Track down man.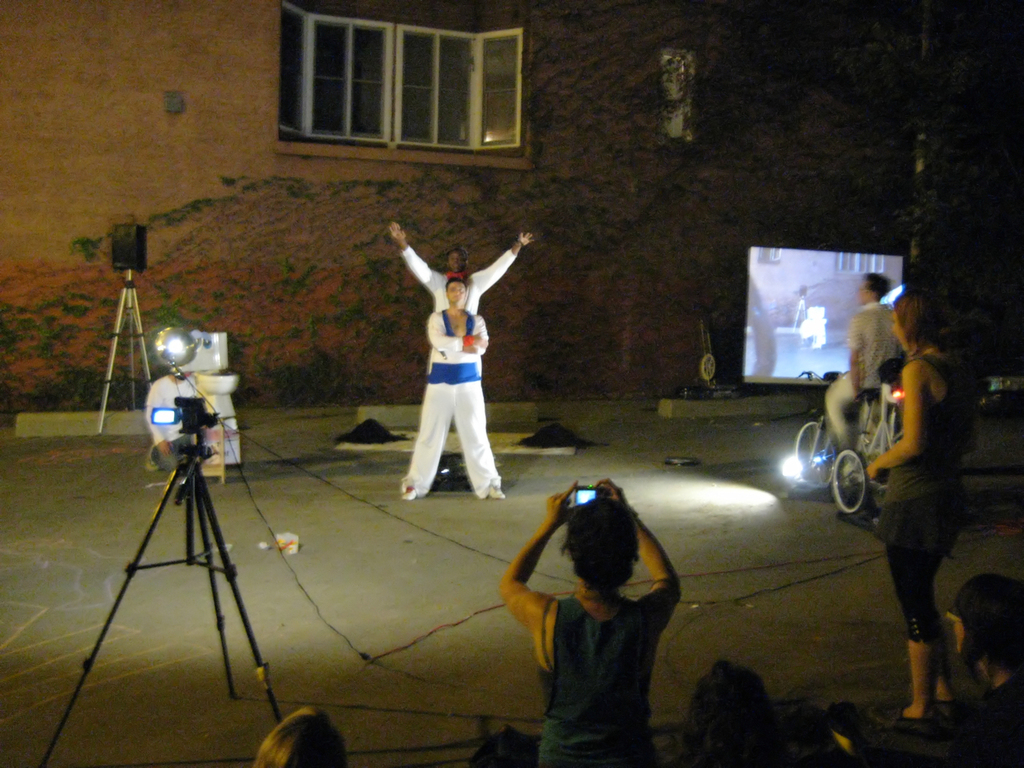
Tracked to select_region(390, 224, 531, 314).
